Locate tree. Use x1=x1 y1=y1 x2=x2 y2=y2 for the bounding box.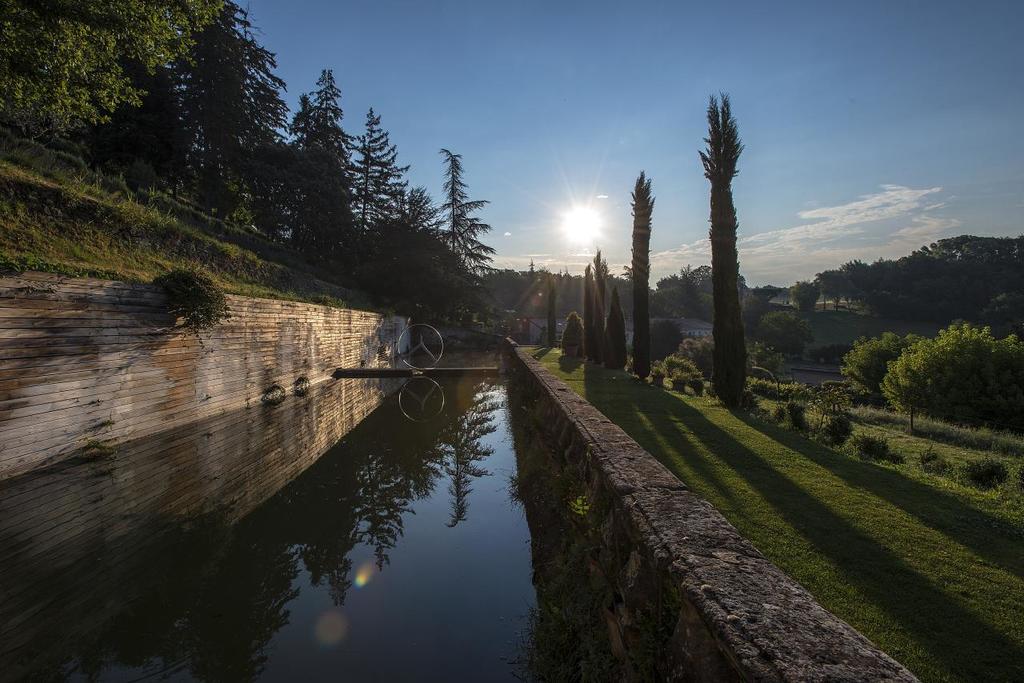
x1=786 y1=281 x2=821 y2=314.
